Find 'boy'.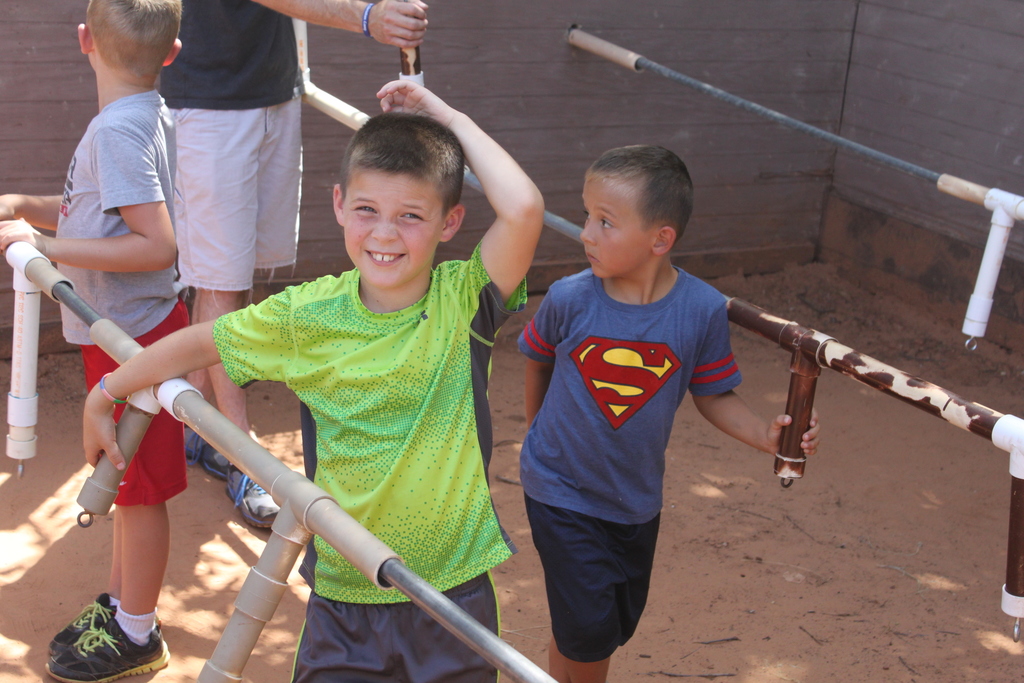
detection(80, 77, 544, 682).
